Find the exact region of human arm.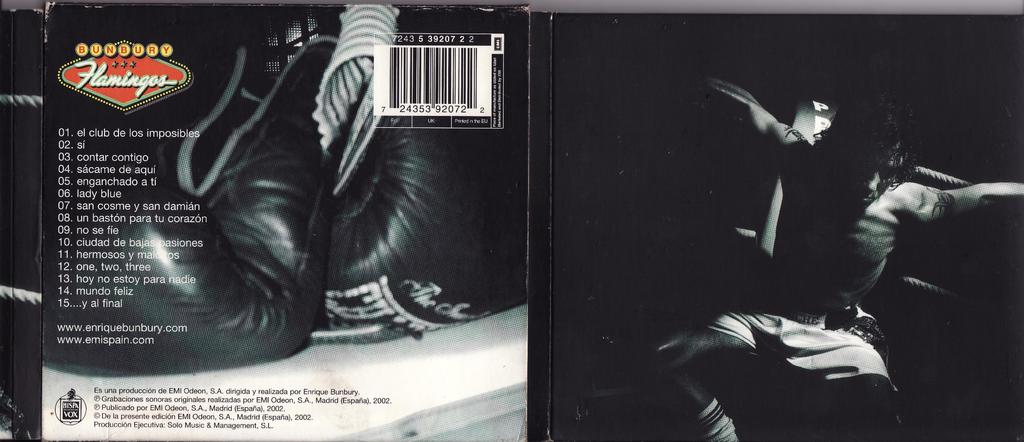
Exact region: [672, 74, 811, 177].
